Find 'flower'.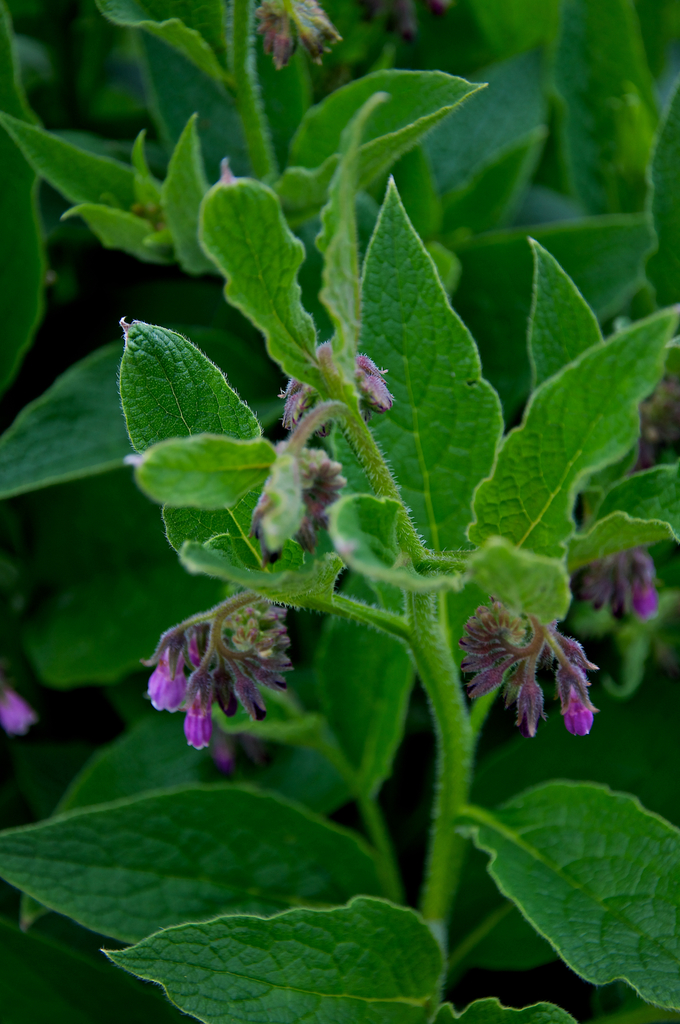
Rect(143, 584, 311, 761).
